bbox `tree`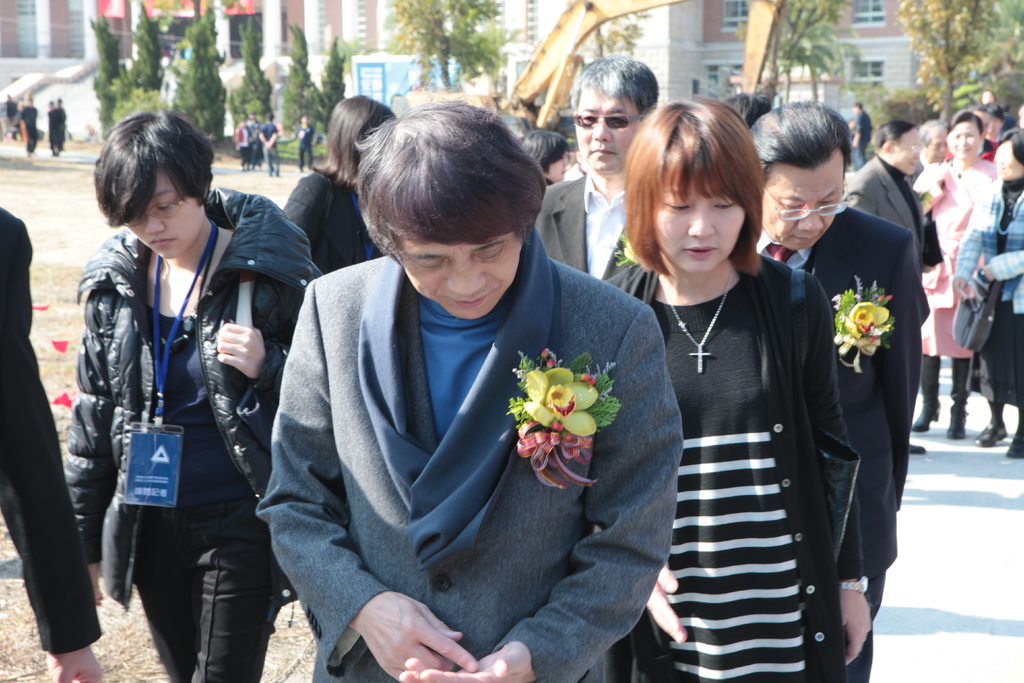
left=109, top=10, right=184, bottom=137
